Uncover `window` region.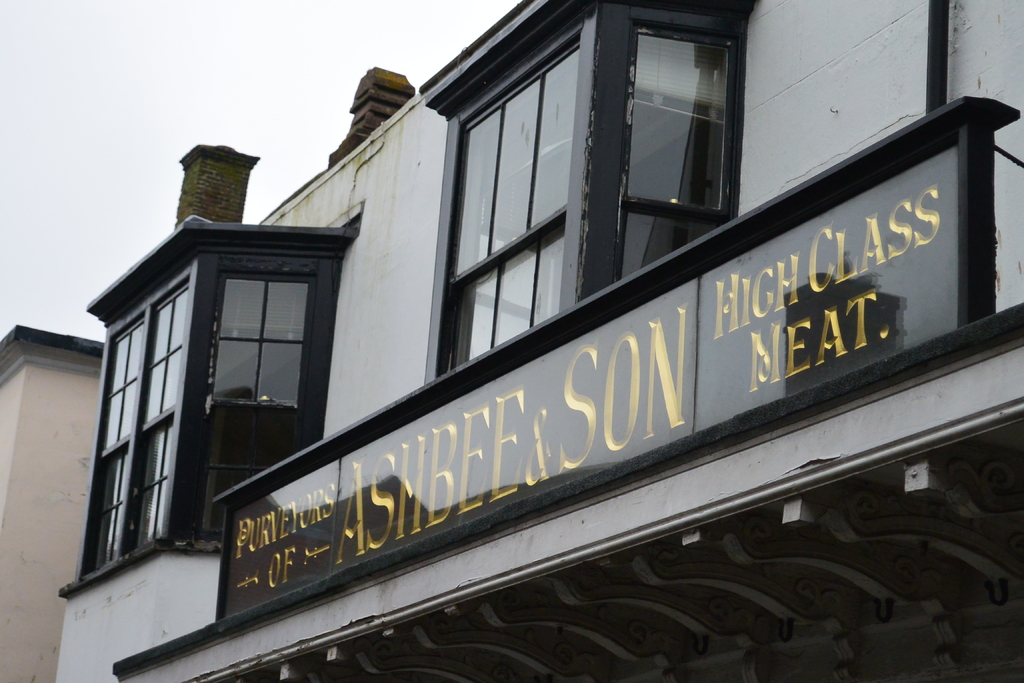
Uncovered: 97 263 201 578.
